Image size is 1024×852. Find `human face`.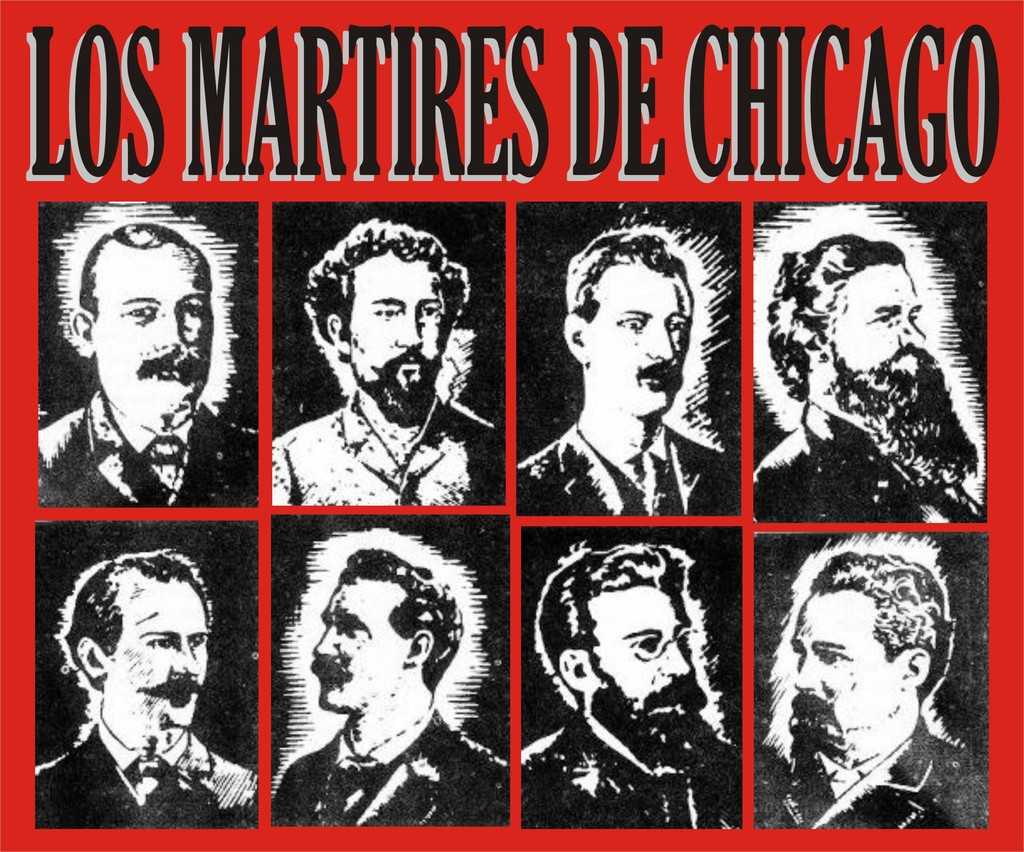
339:250:447:412.
